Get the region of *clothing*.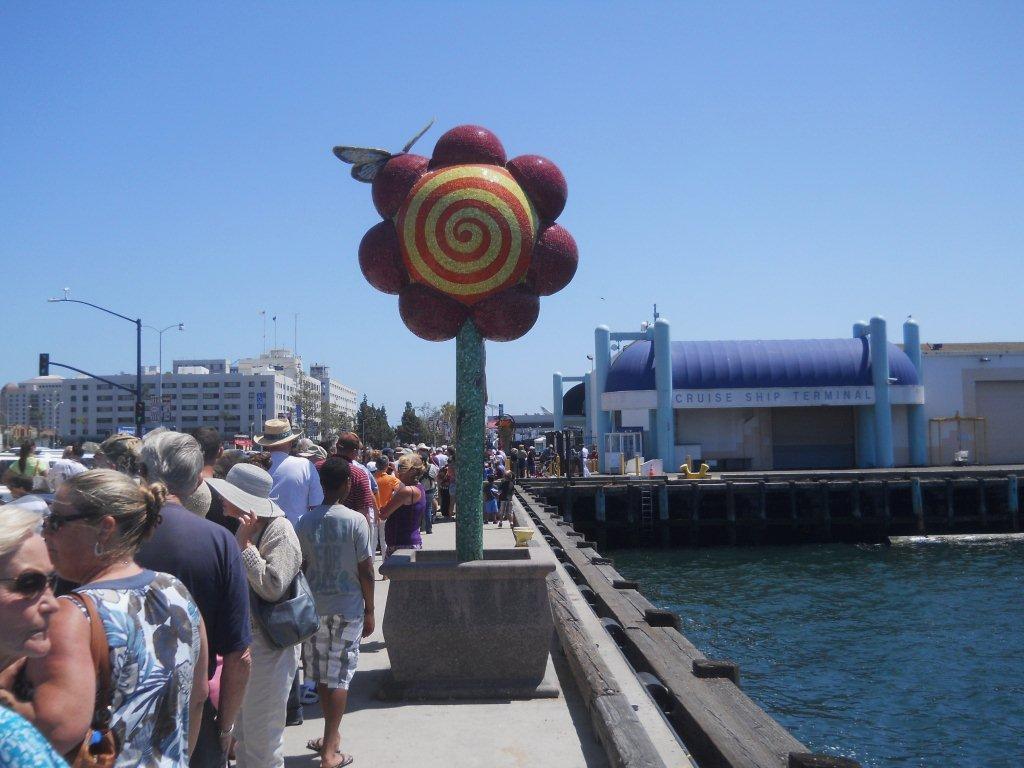
<box>280,459,377,715</box>.
